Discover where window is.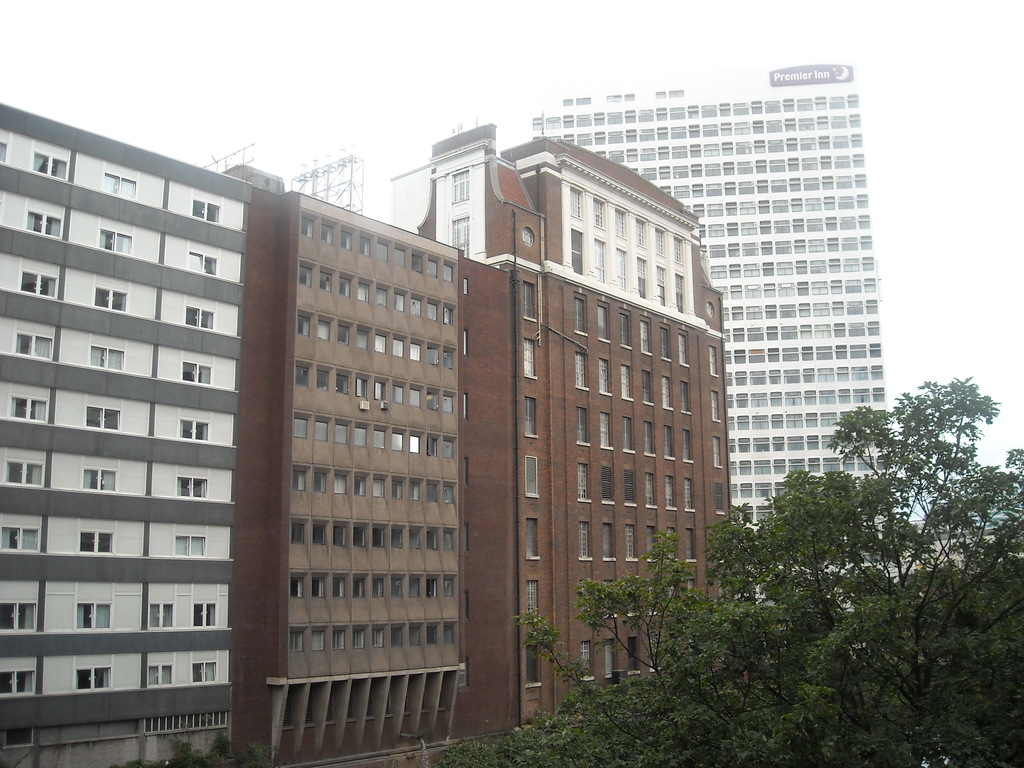
Discovered at 804,200,820,211.
